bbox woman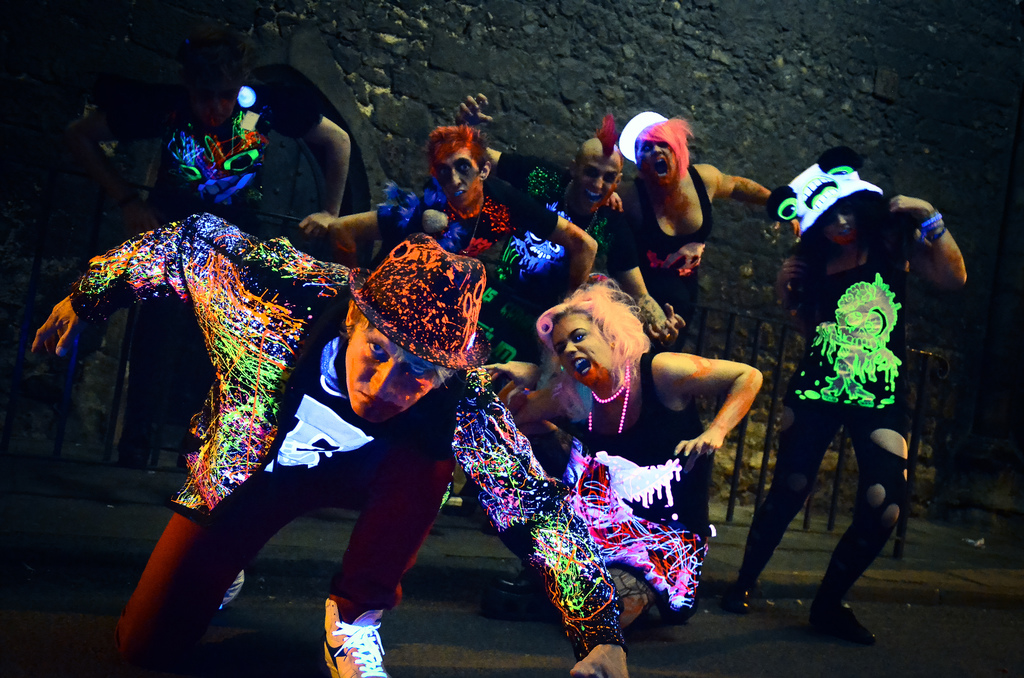
crop(450, 283, 723, 638)
